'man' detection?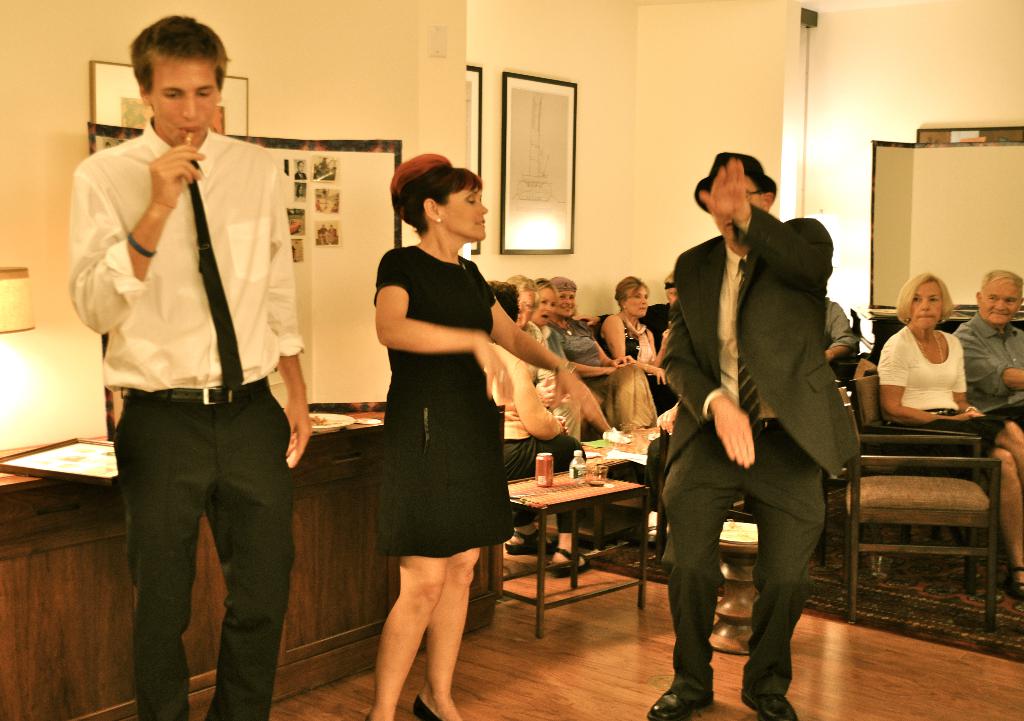
detection(507, 271, 582, 441)
